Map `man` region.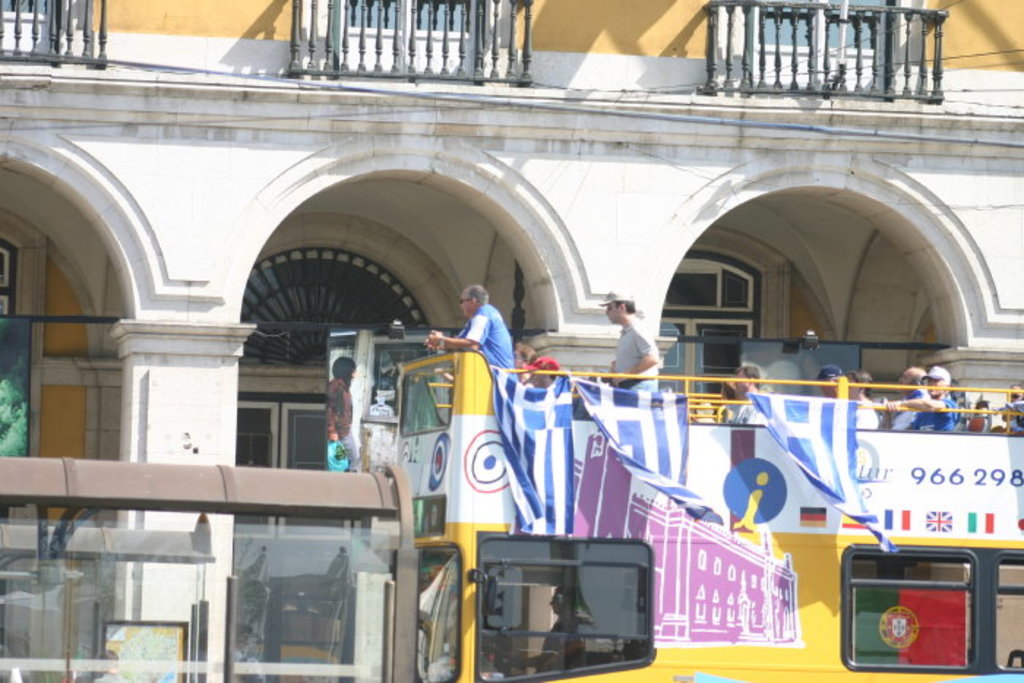
Mapped to {"x1": 884, "y1": 363, "x2": 963, "y2": 437}.
